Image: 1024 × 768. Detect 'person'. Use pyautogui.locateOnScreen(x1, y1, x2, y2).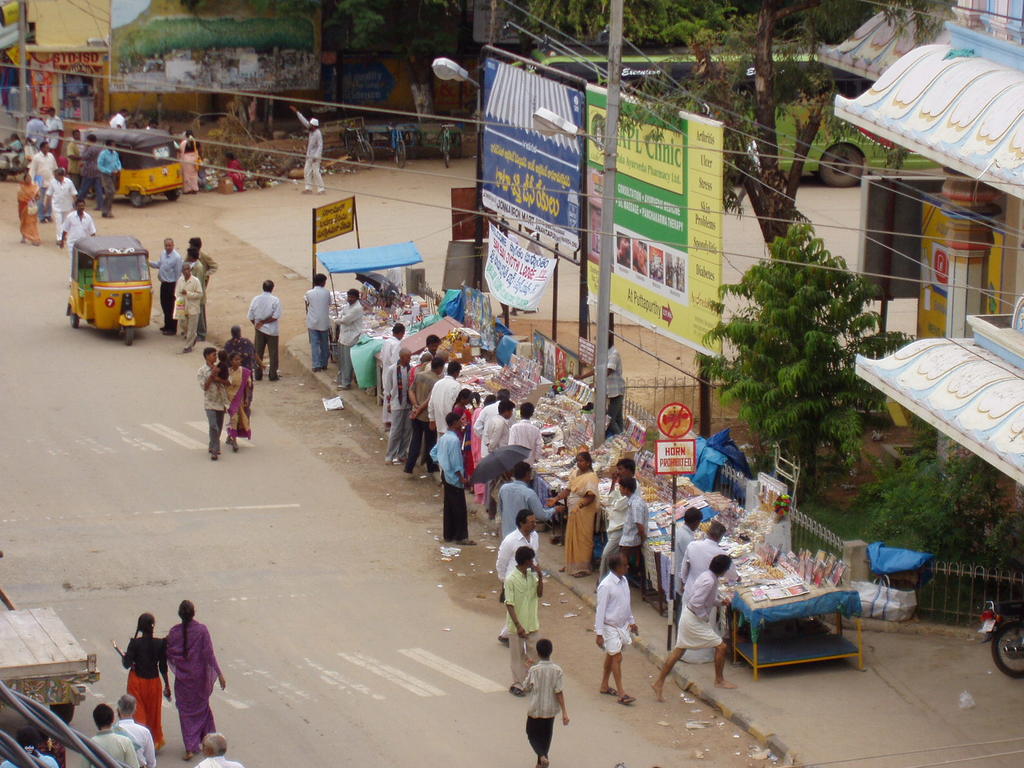
pyautogui.locateOnScreen(380, 339, 414, 463).
